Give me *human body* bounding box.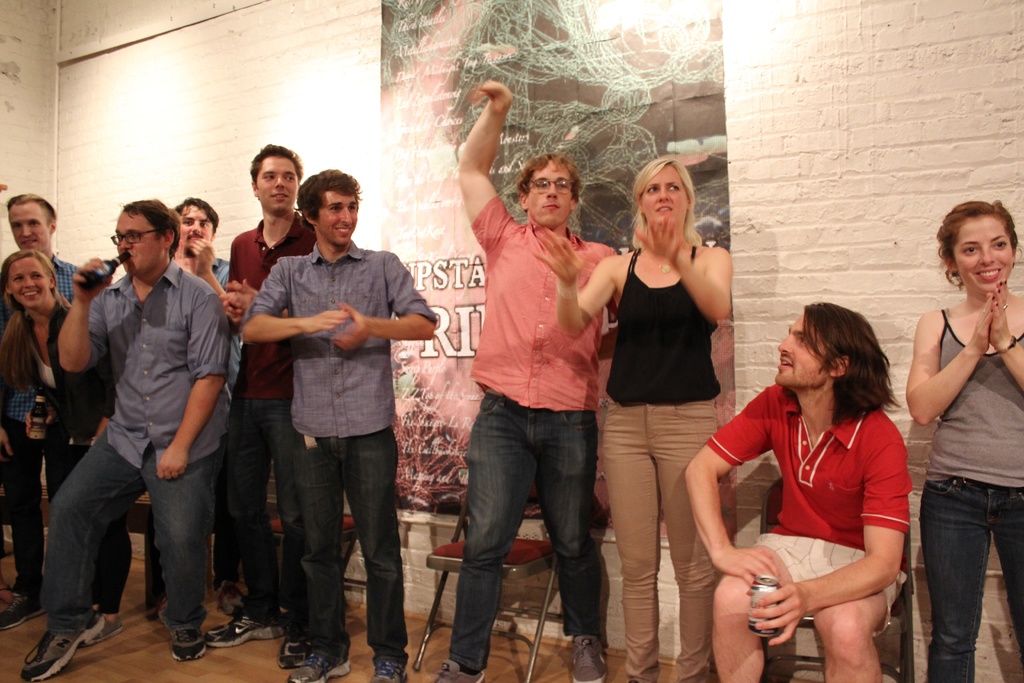
[left=687, top=299, right=924, bottom=682].
